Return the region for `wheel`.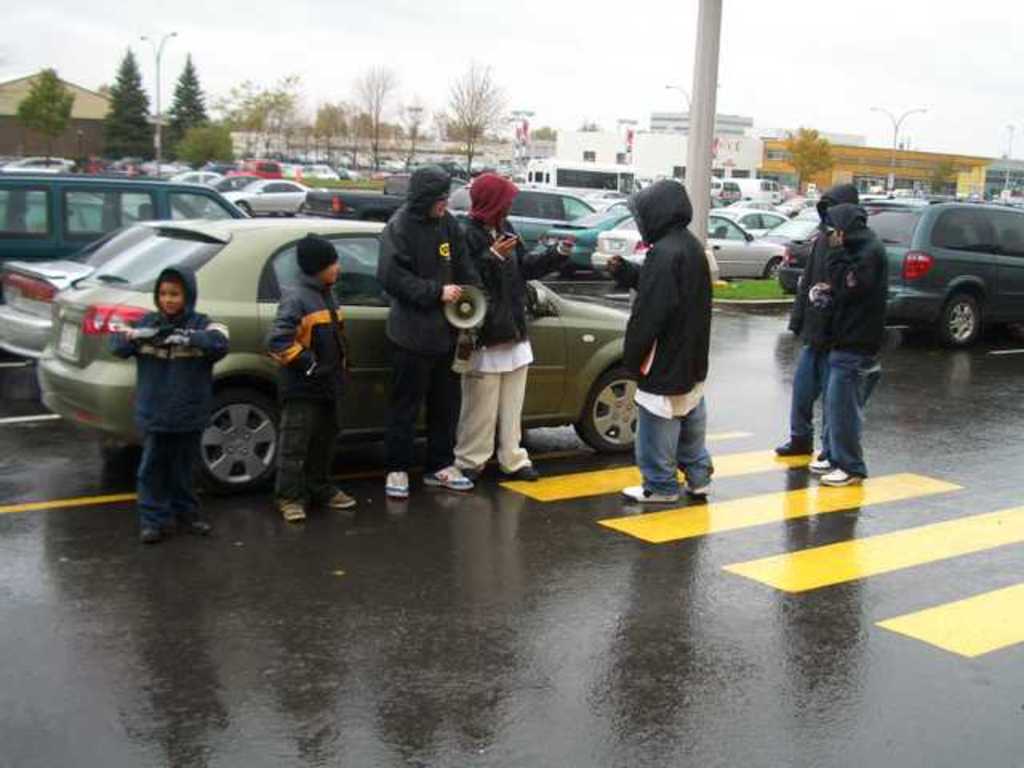
crop(192, 389, 282, 499).
